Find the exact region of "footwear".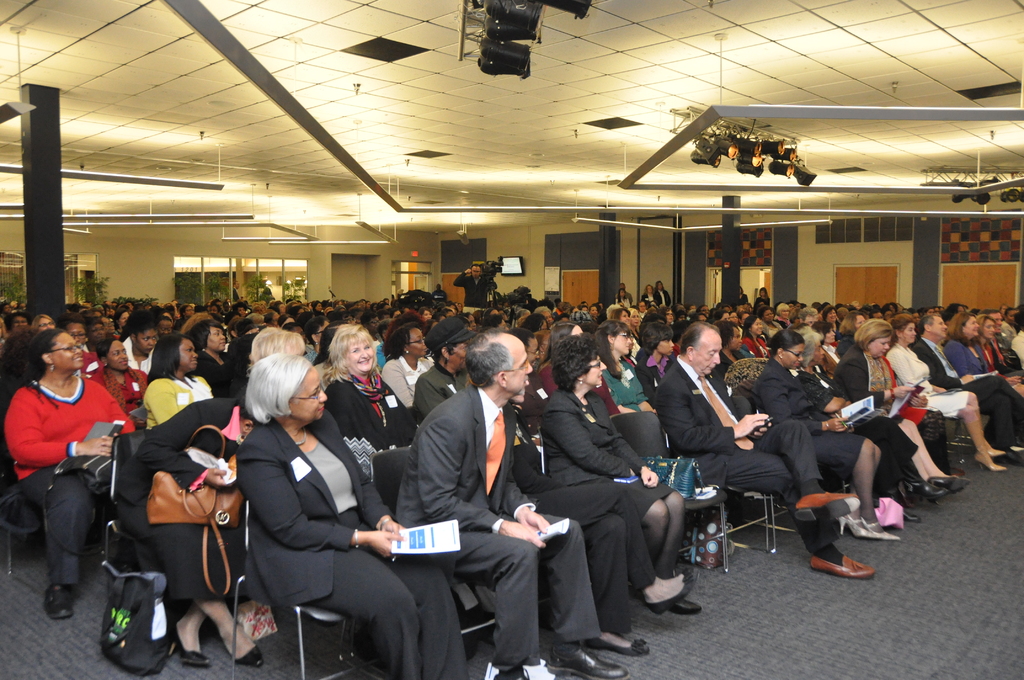
Exact region: left=796, top=492, right=861, bottom=523.
